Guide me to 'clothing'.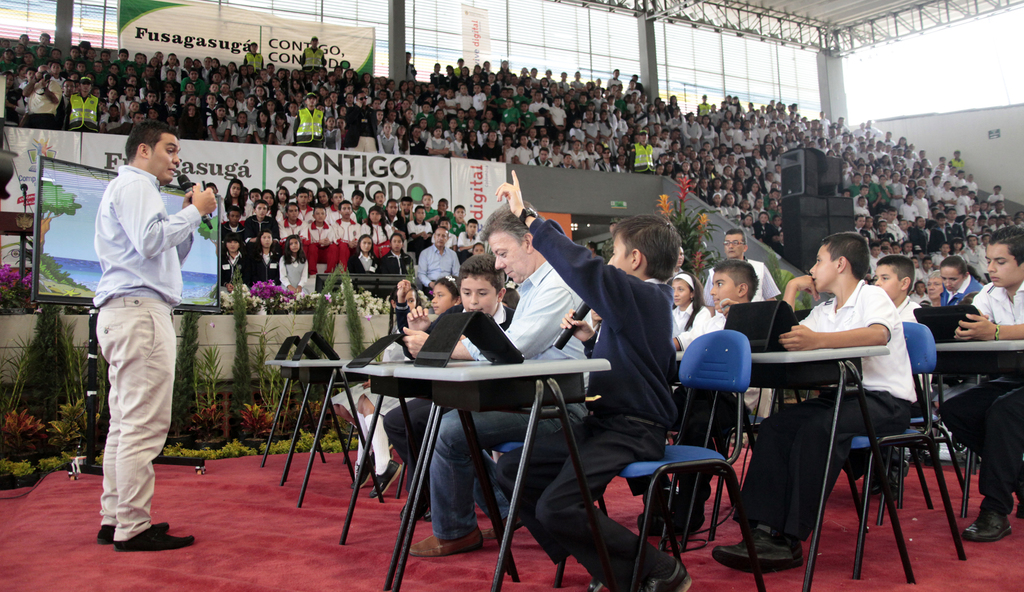
Guidance: (454,229,481,254).
